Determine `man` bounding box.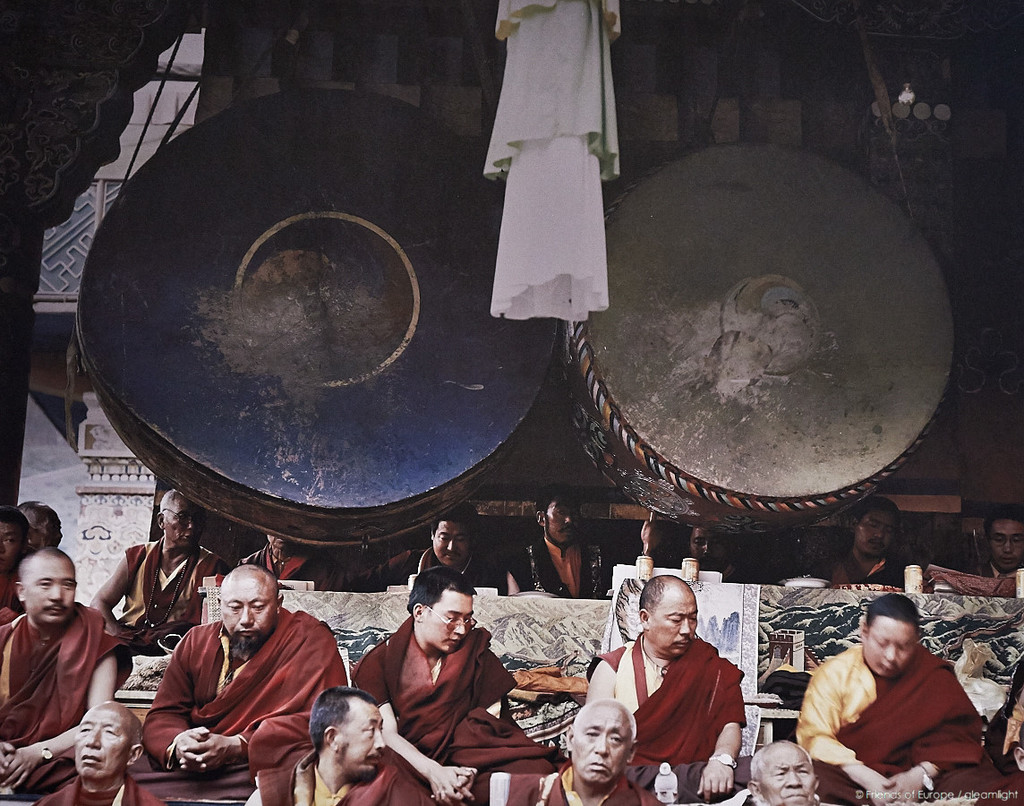
Determined: crop(335, 562, 567, 797).
